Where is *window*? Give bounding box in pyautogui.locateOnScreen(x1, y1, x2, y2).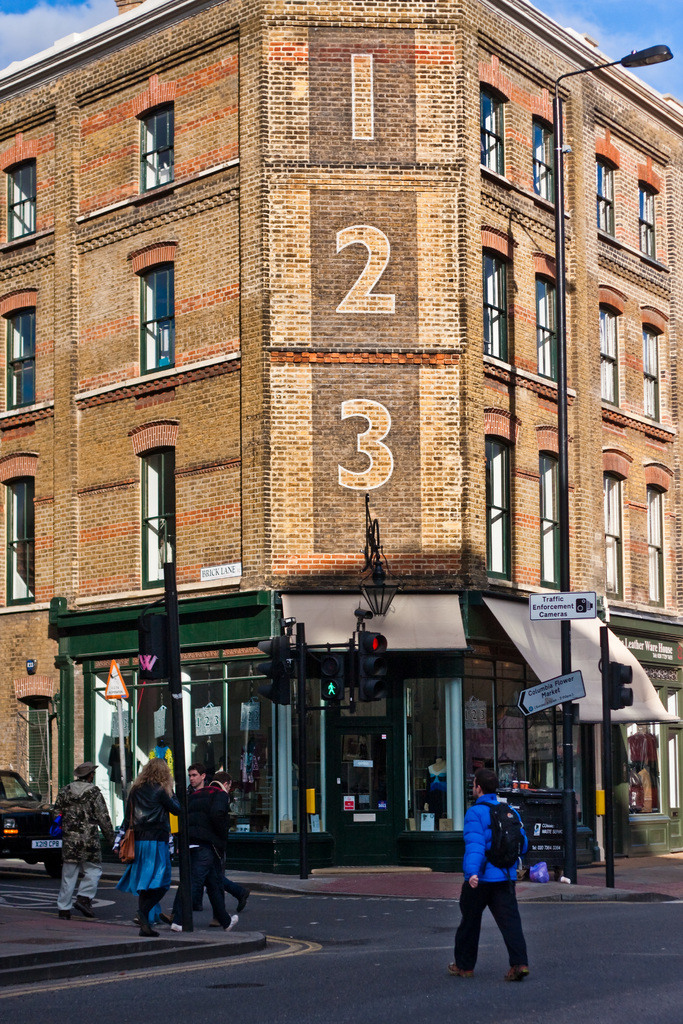
pyautogui.locateOnScreen(486, 412, 520, 586).
